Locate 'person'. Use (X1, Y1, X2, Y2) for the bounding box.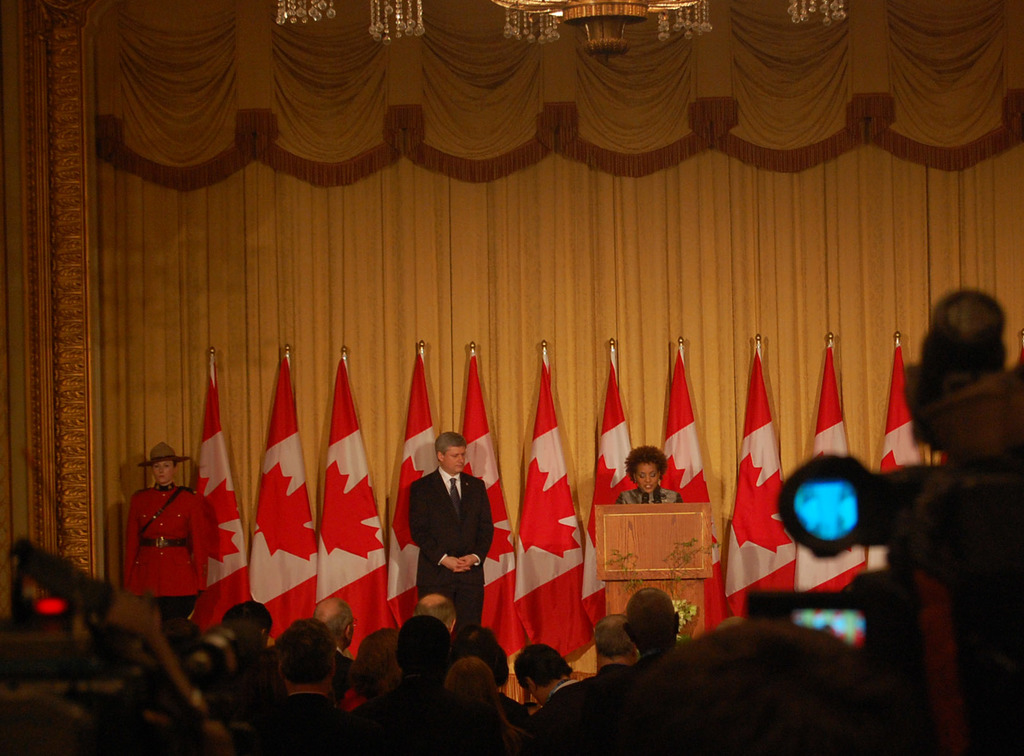
(312, 599, 354, 677).
